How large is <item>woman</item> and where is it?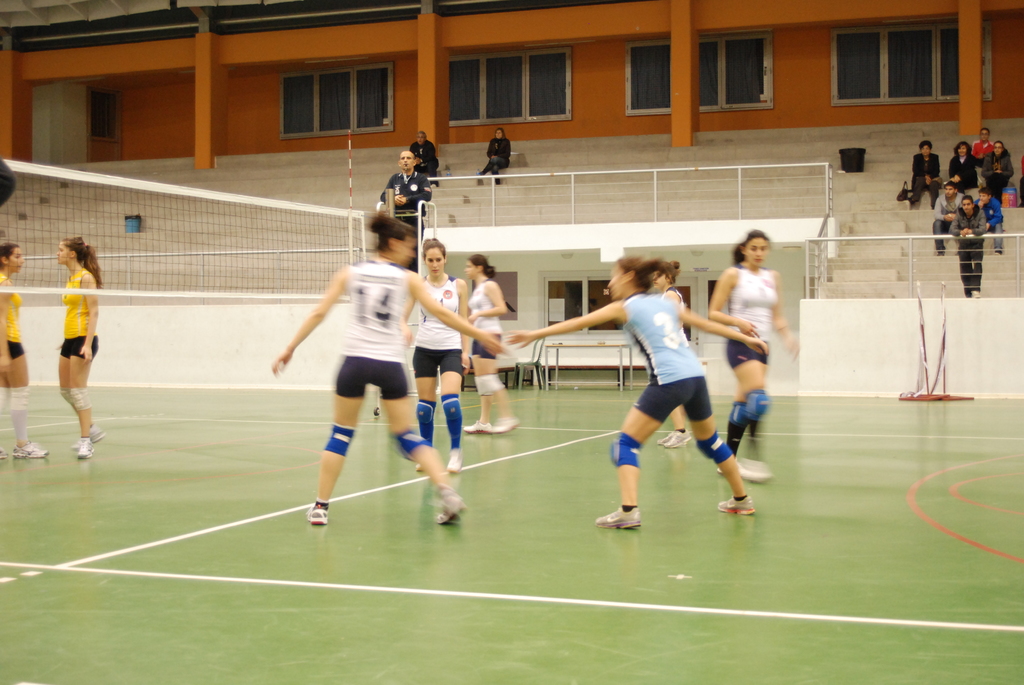
Bounding box: left=706, top=226, right=801, bottom=485.
